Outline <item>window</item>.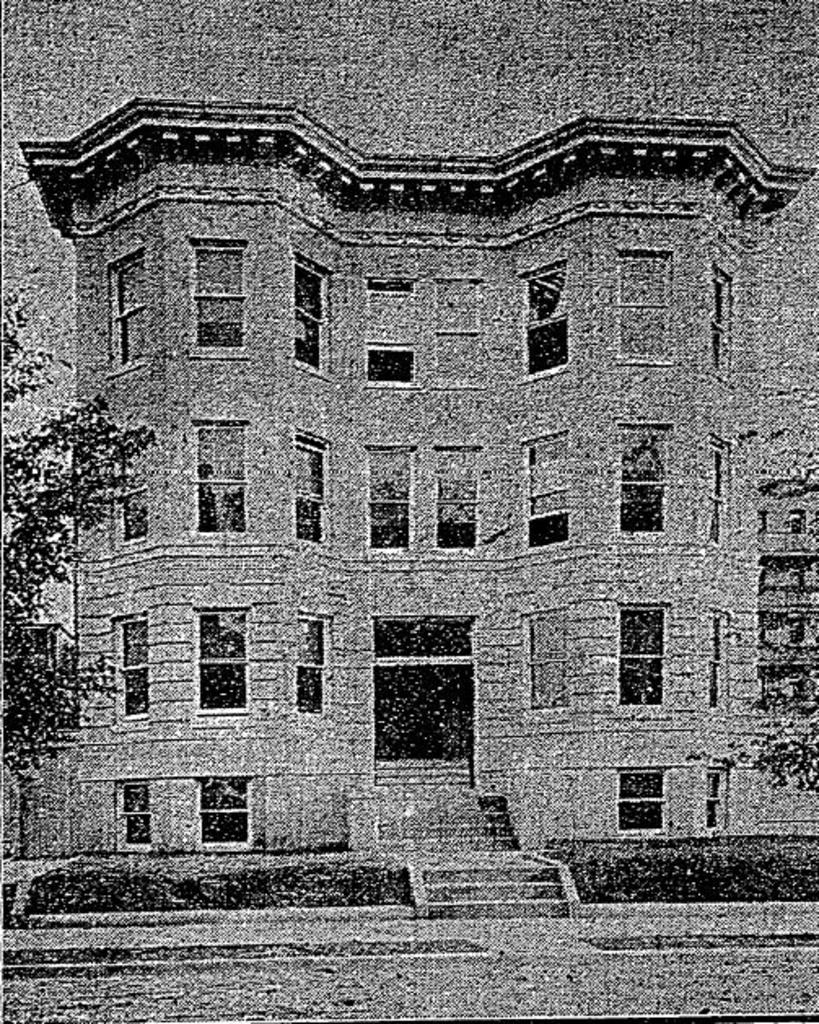
Outline: (191,610,246,720).
